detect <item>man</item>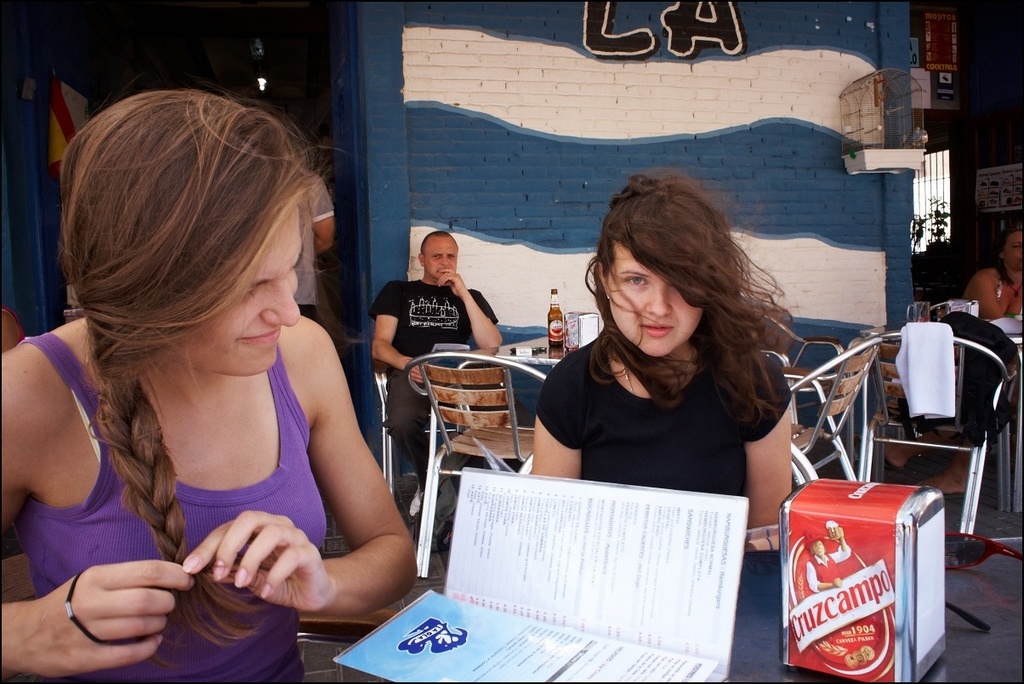
BBox(370, 231, 500, 527)
